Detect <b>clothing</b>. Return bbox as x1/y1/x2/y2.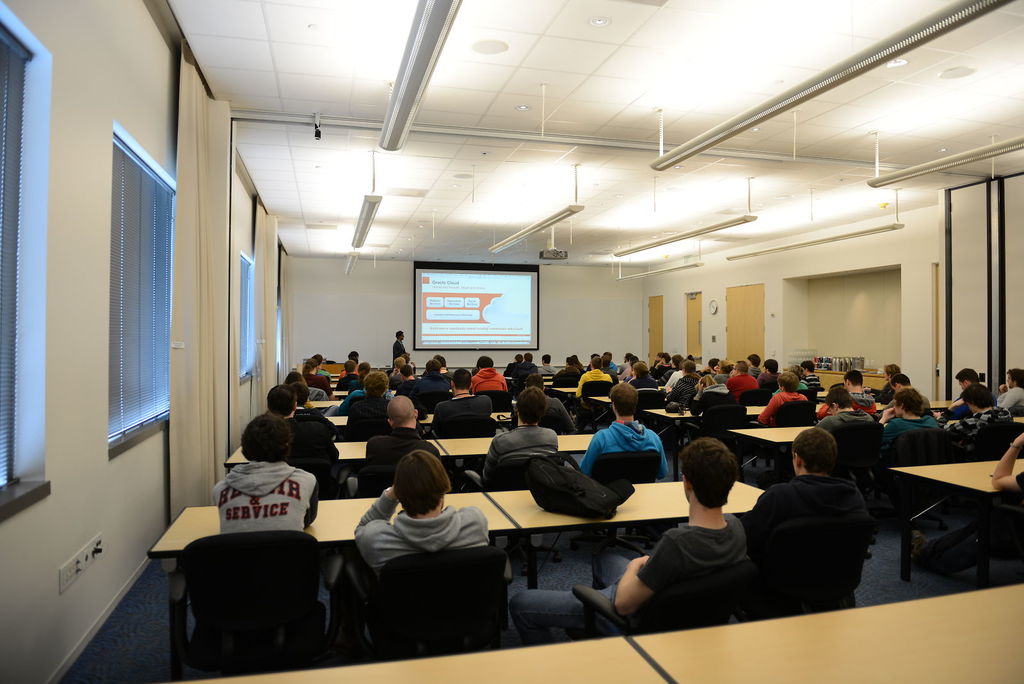
745/477/872/566.
